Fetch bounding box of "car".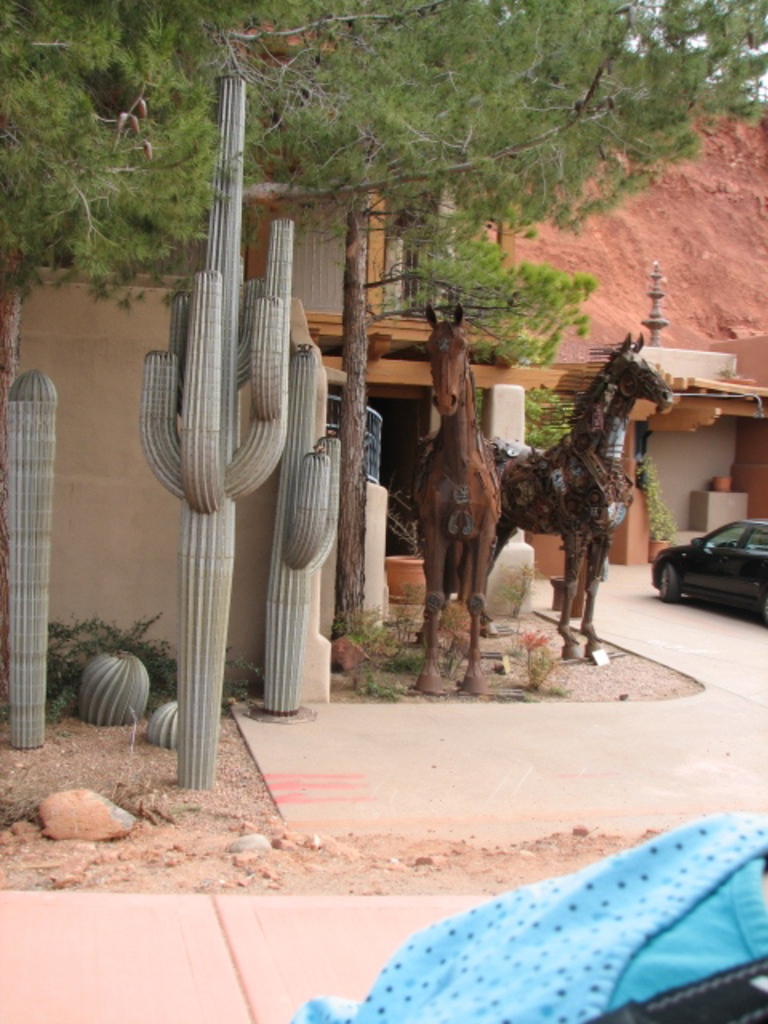
Bbox: bbox=(654, 509, 767, 610).
